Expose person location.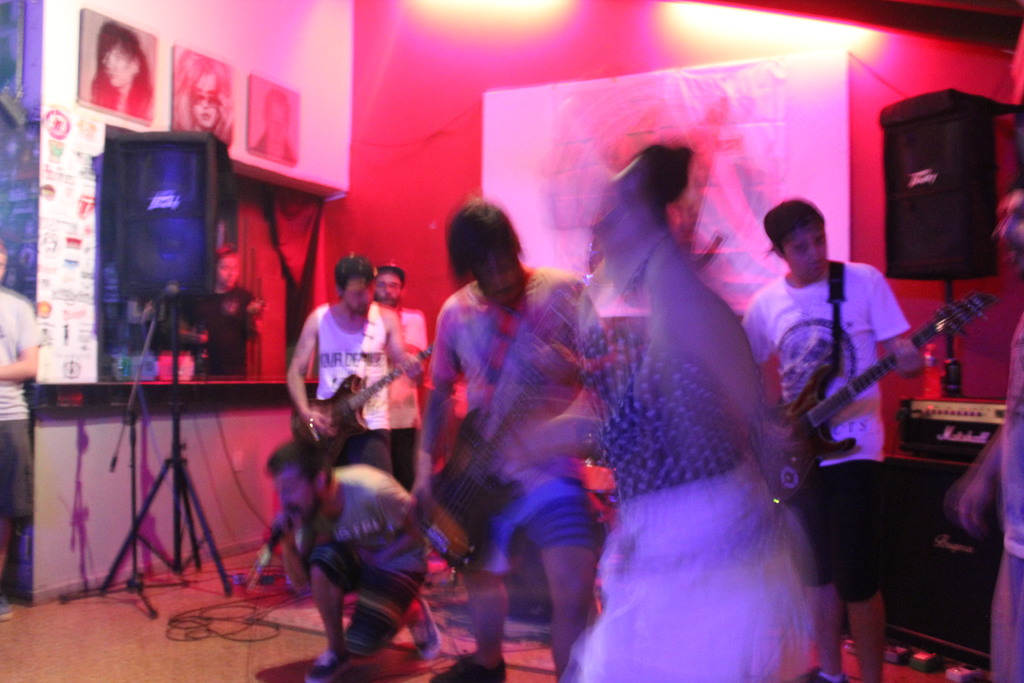
Exposed at <box>0,240,47,625</box>.
